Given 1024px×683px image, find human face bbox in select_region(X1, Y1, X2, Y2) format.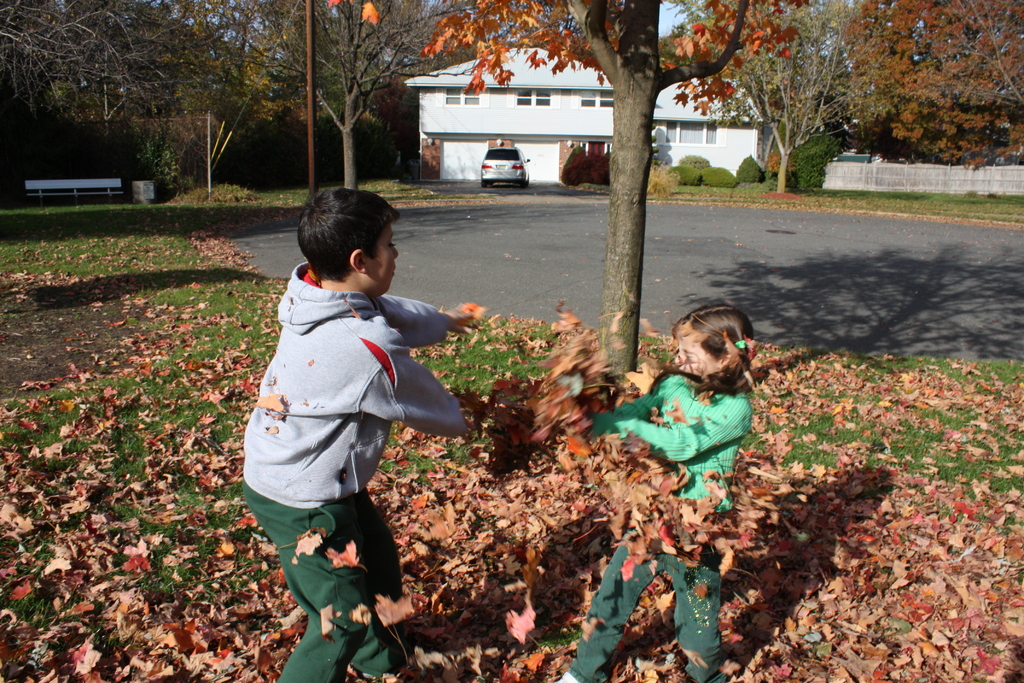
select_region(668, 327, 713, 381).
